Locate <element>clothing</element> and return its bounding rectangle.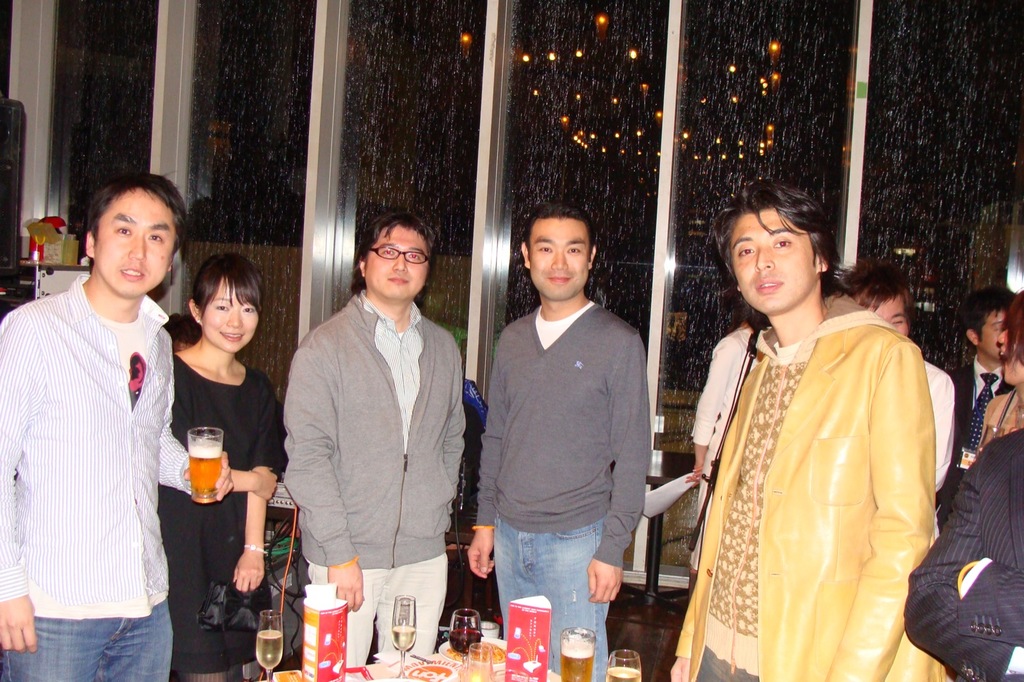
160,361,281,681.
